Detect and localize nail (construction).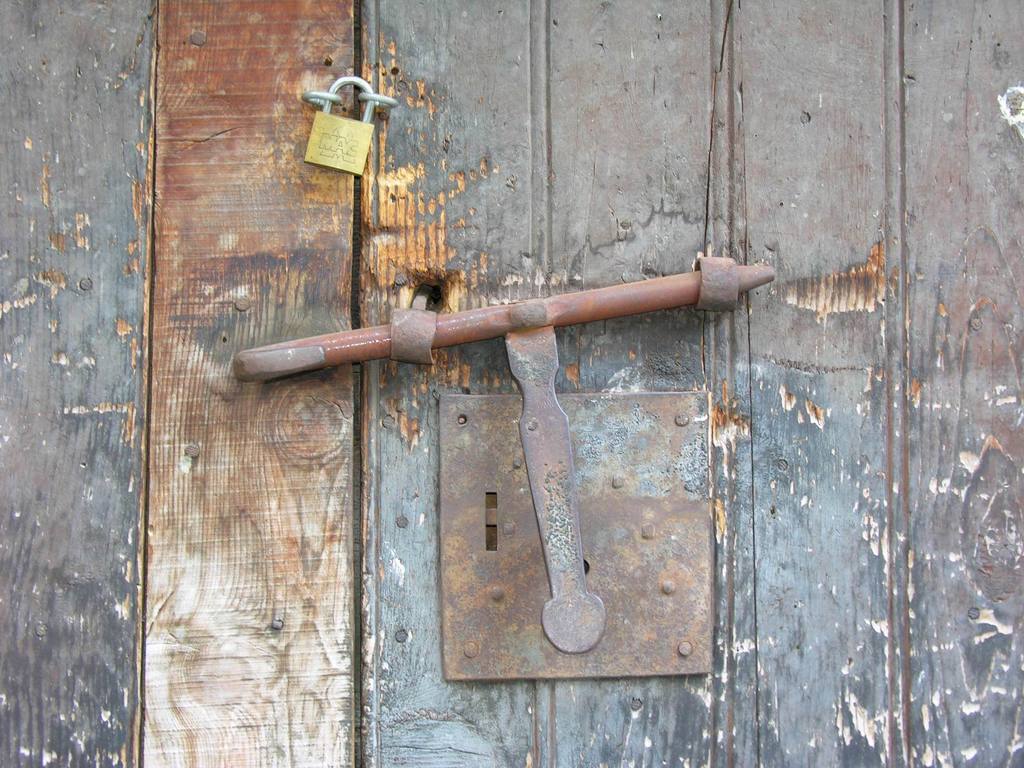
Localized at (802, 111, 811, 124).
